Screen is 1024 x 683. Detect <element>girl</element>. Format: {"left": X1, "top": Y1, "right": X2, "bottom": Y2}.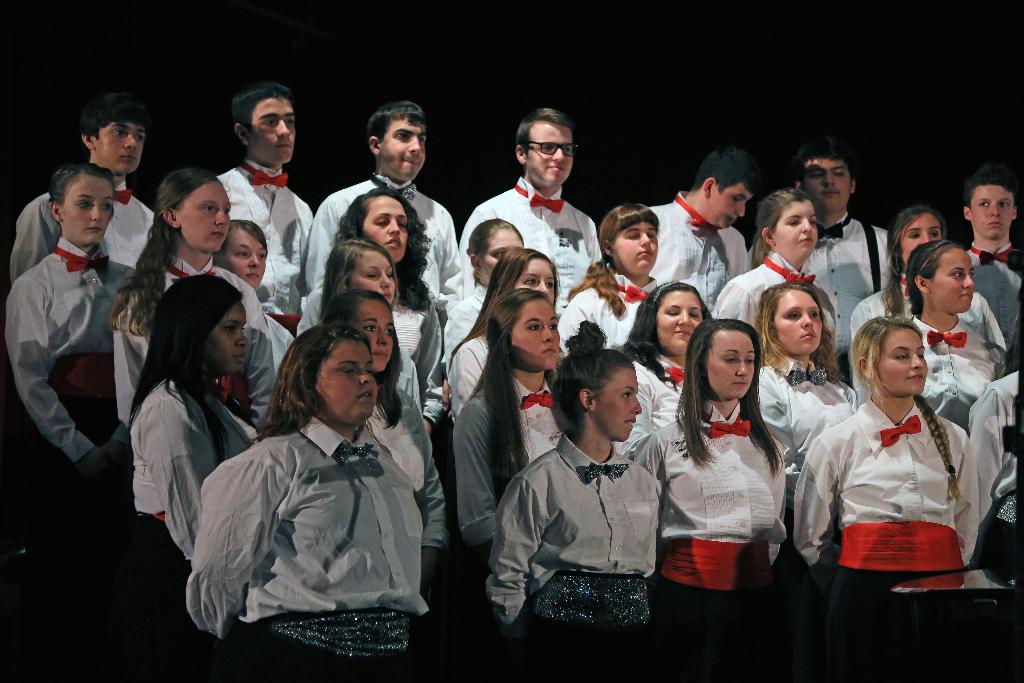
{"left": 227, "top": 202, "right": 298, "bottom": 288}.
